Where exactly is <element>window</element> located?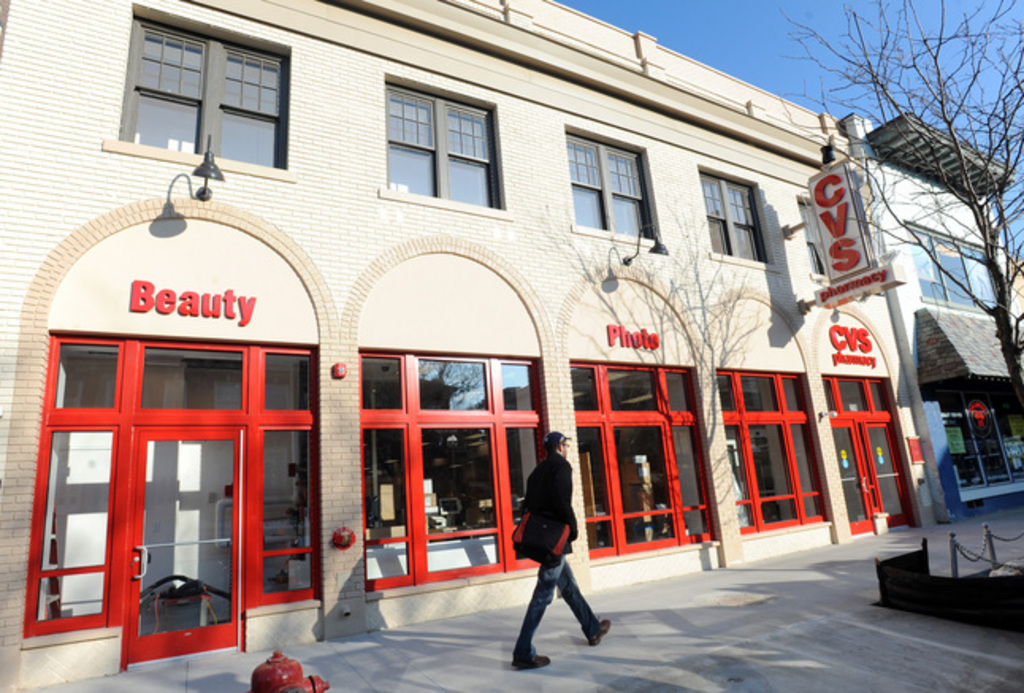
Its bounding box is detection(257, 422, 328, 604).
